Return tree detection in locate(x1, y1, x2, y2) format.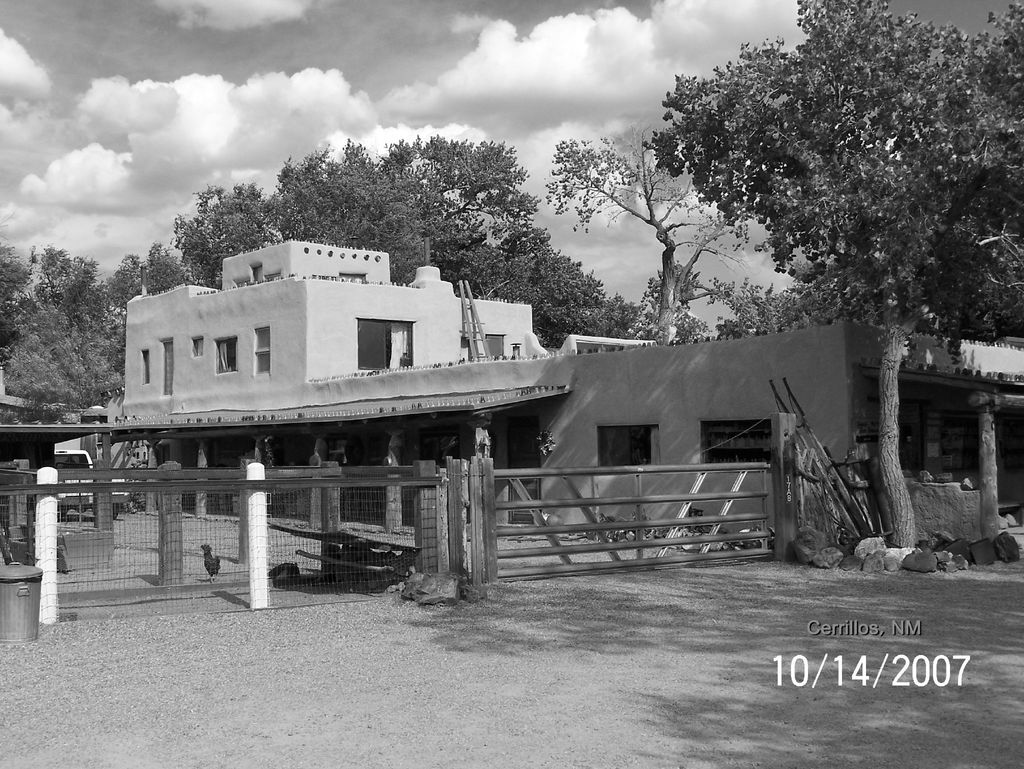
locate(531, 105, 758, 347).
